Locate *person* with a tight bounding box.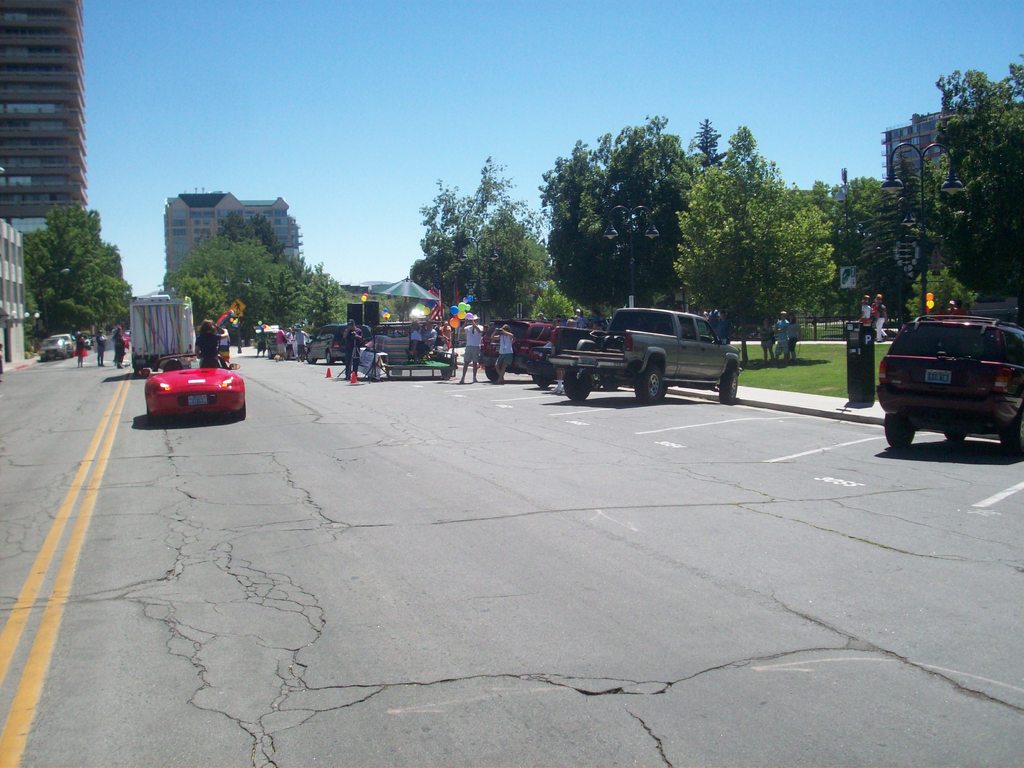
bbox=(406, 317, 438, 364).
